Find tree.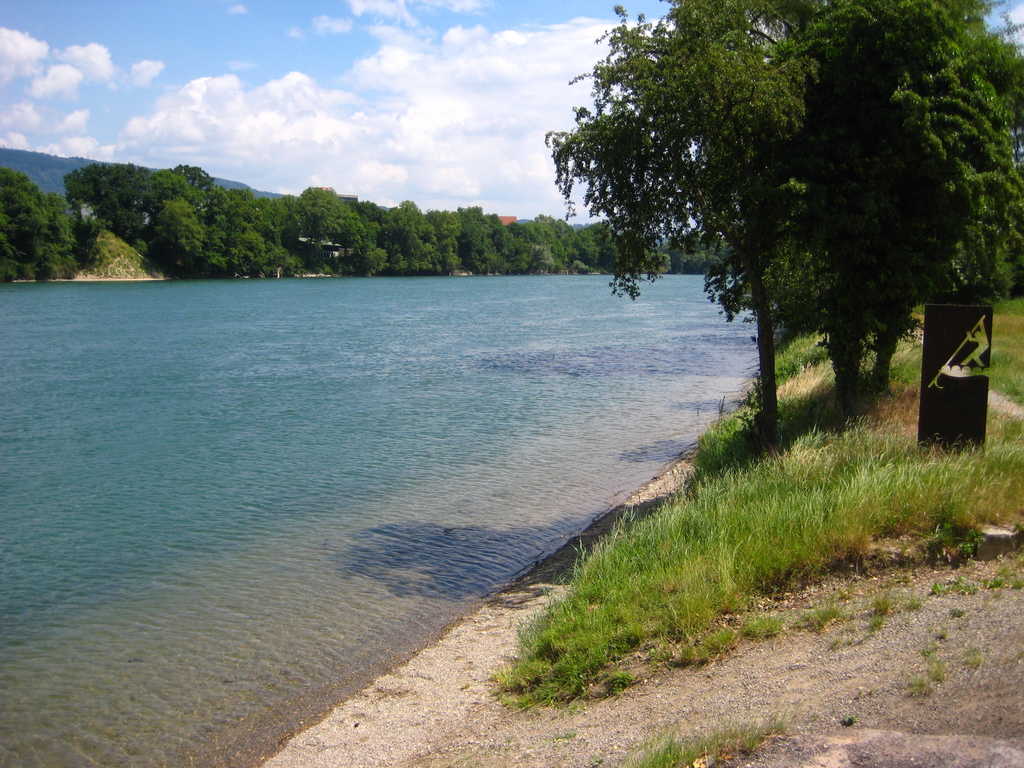
pyautogui.locateOnScreen(0, 164, 73, 276).
